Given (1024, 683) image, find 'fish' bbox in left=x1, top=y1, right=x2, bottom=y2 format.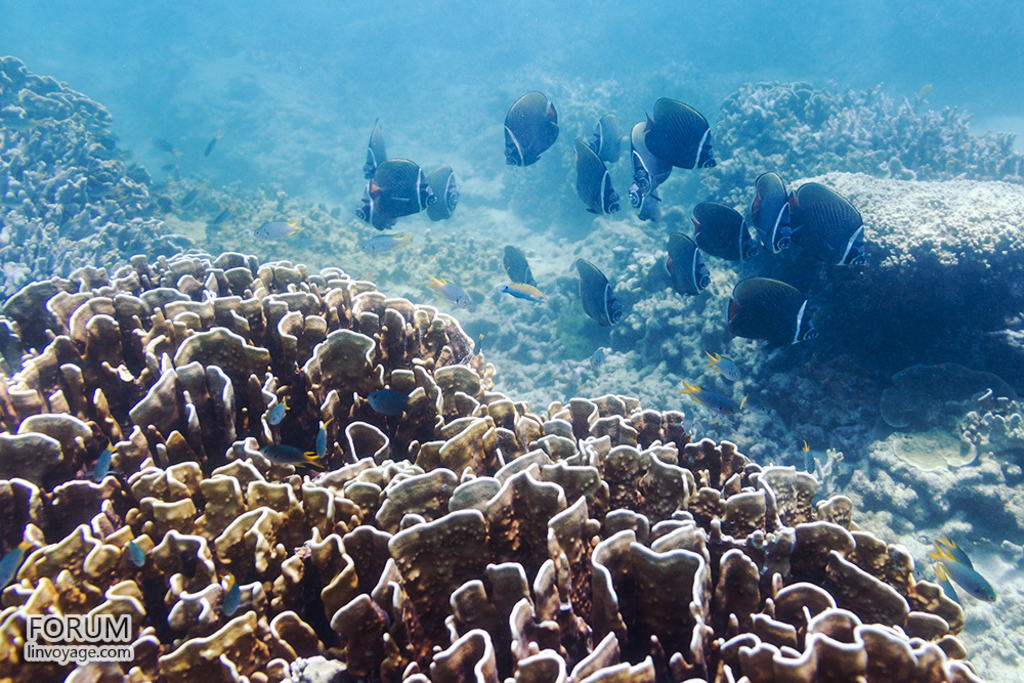
left=589, top=114, right=633, bottom=165.
